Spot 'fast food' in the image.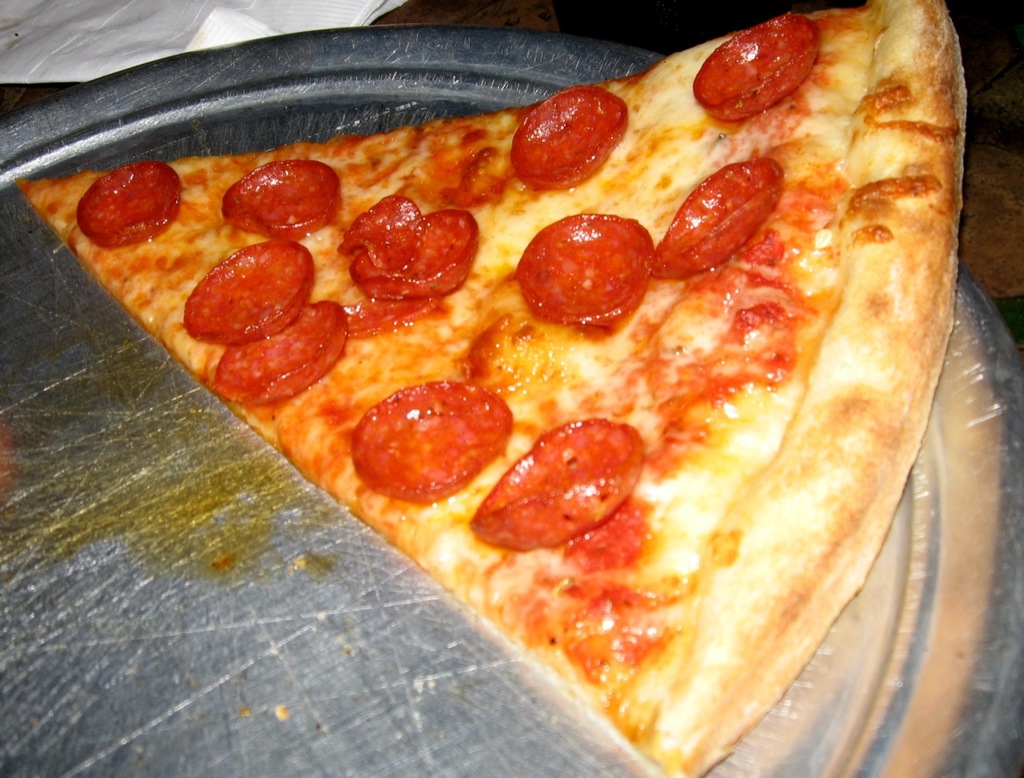
'fast food' found at left=48, top=0, right=999, bottom=724.
